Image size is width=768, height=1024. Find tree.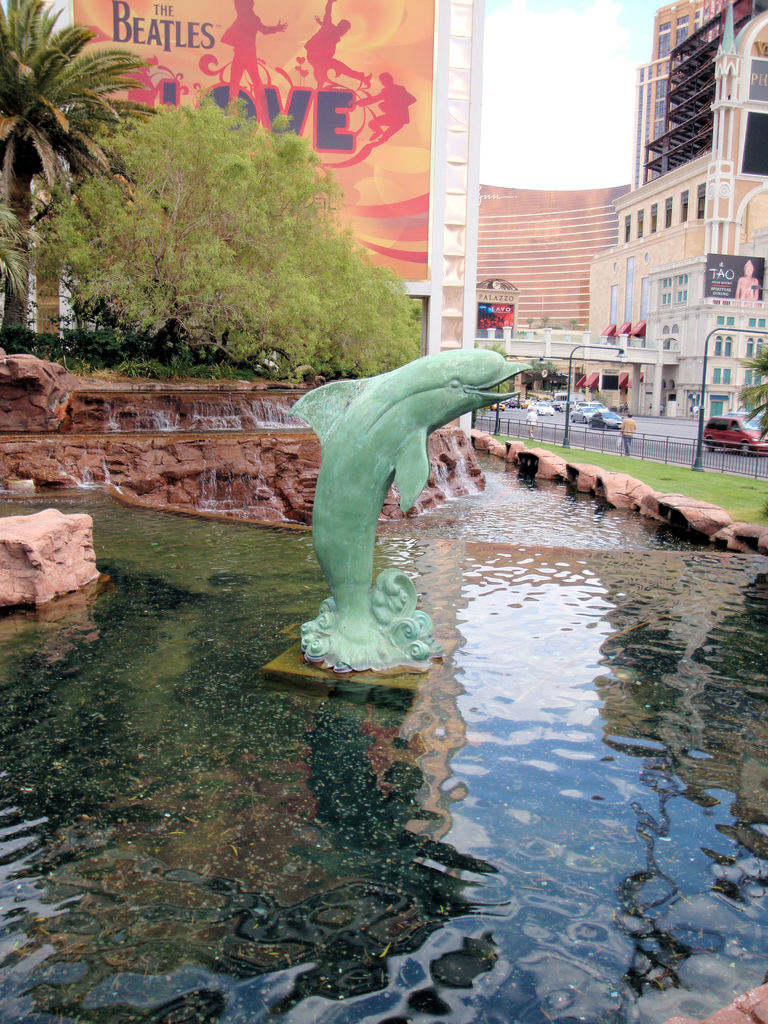
pyautogui.locateOnScreen(10, 85, 429, 376).
